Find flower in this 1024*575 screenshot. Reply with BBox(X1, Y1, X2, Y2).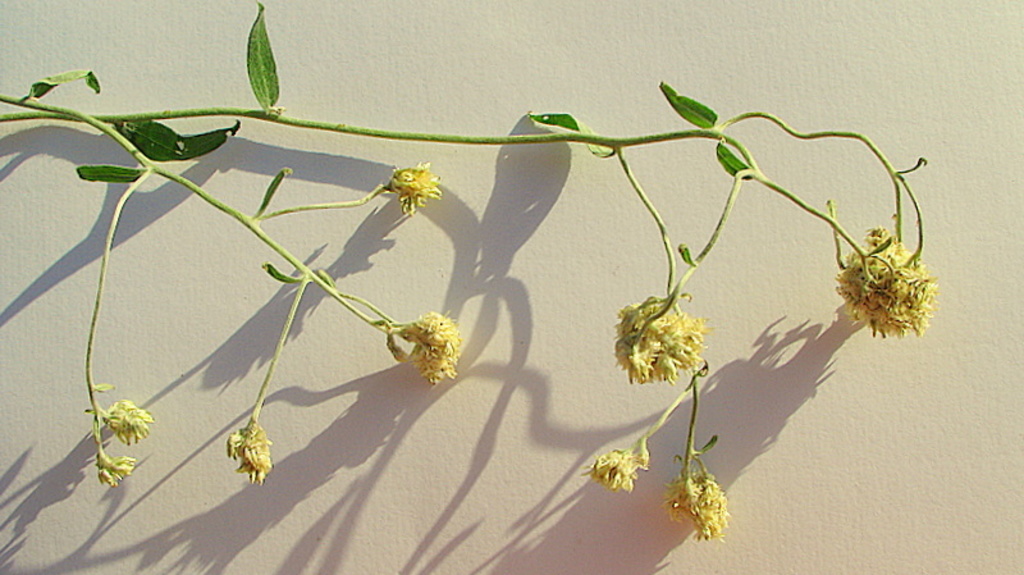
BBox(105, 398, 159, 444).
